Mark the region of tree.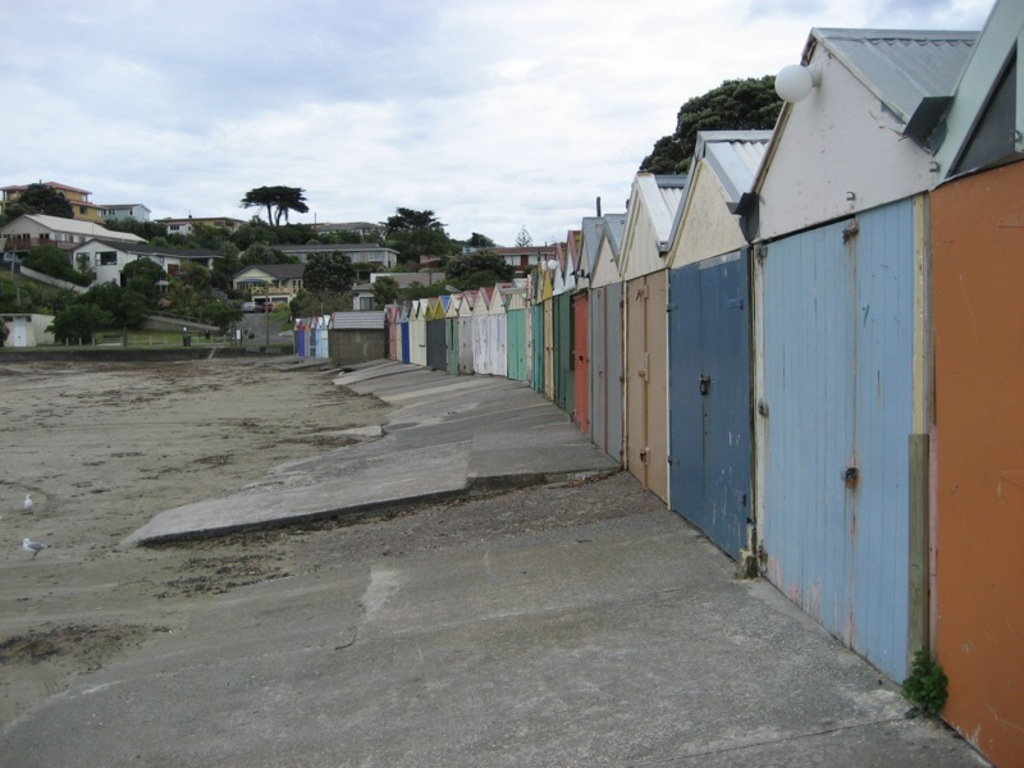
Region: <region>13, 239, 99, 288</region>.
